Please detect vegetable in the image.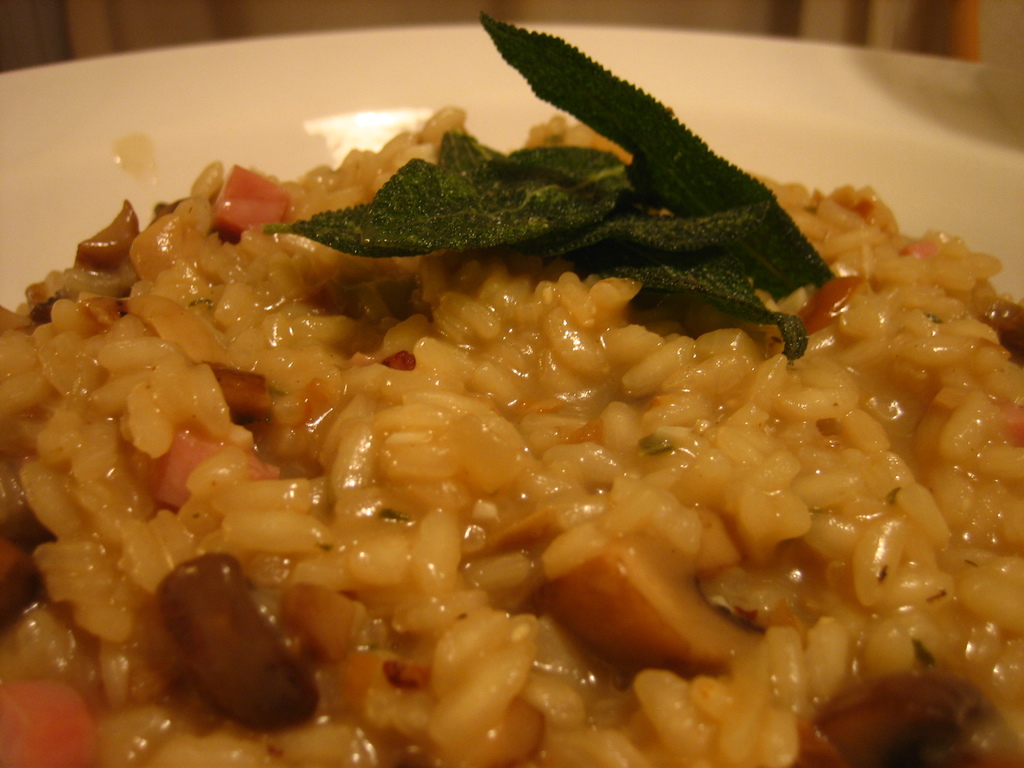
x1=260, y1=12, x2=829, y2=362.
